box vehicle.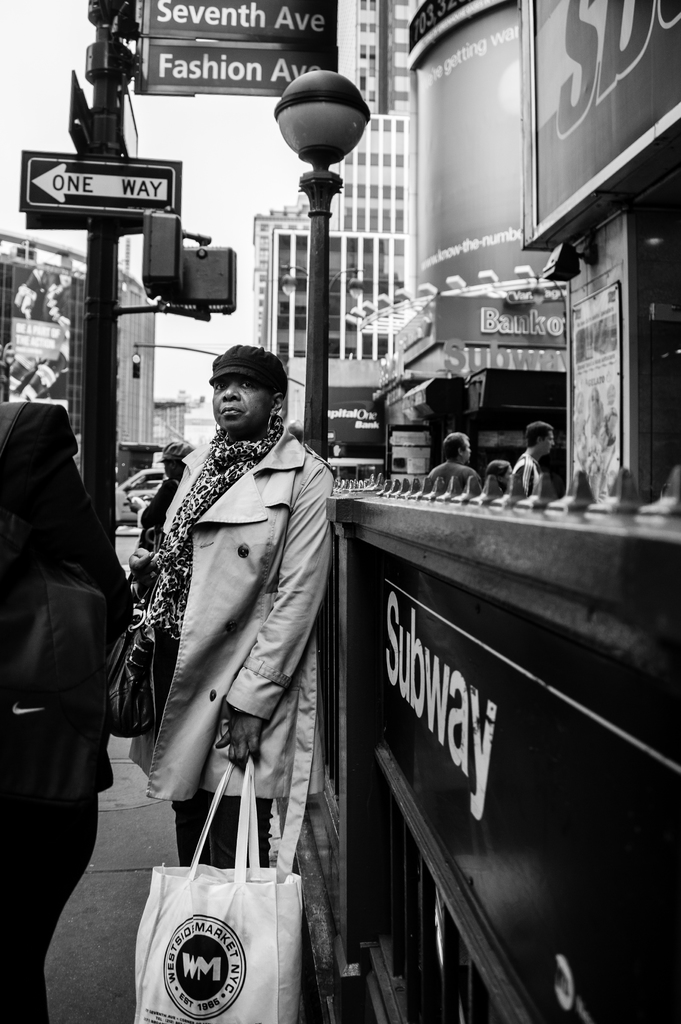
<bbox>114, 464, 161, 525</bbox>.
